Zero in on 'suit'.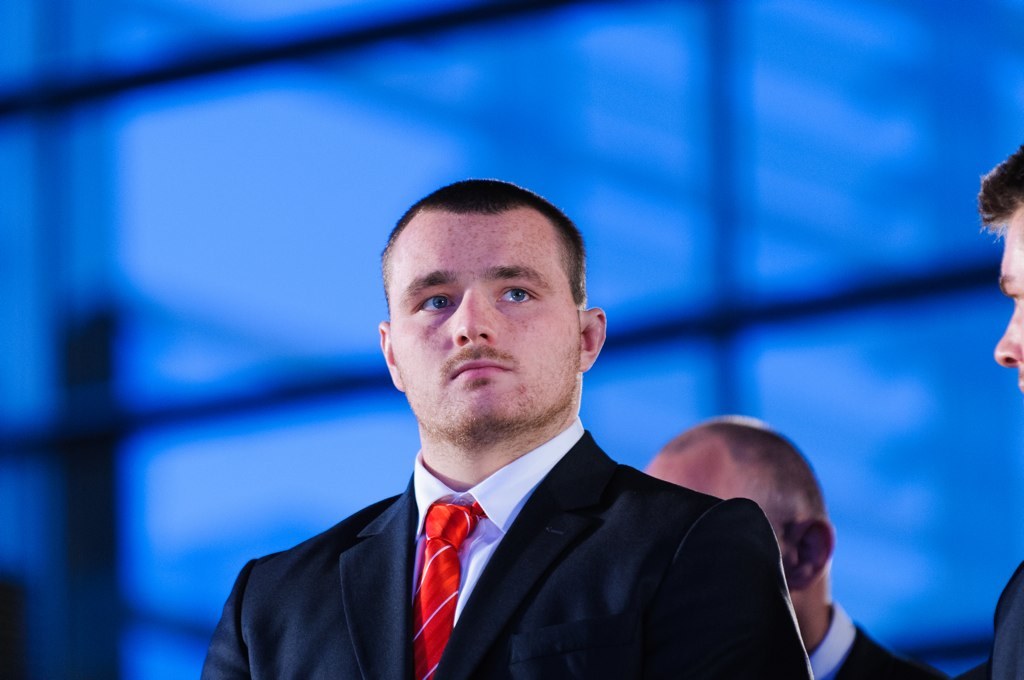
Zeroed in: bbox=(812, 601, 948, 676).
